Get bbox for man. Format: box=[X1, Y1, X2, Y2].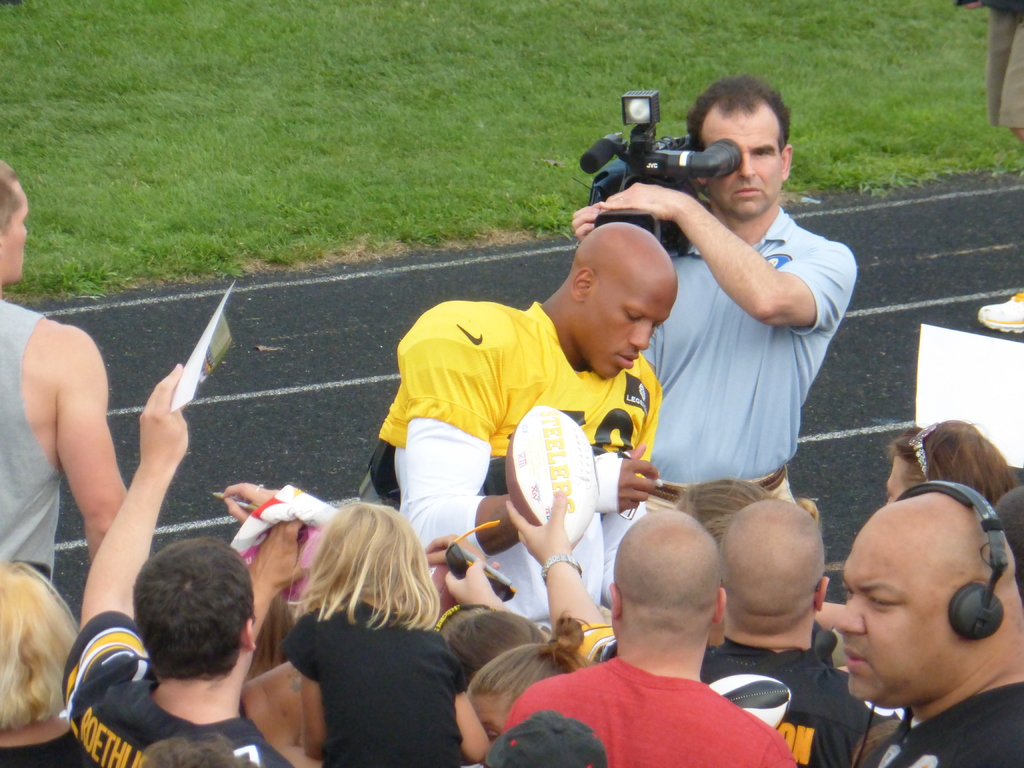
box=[612, 72, 865, 542].
